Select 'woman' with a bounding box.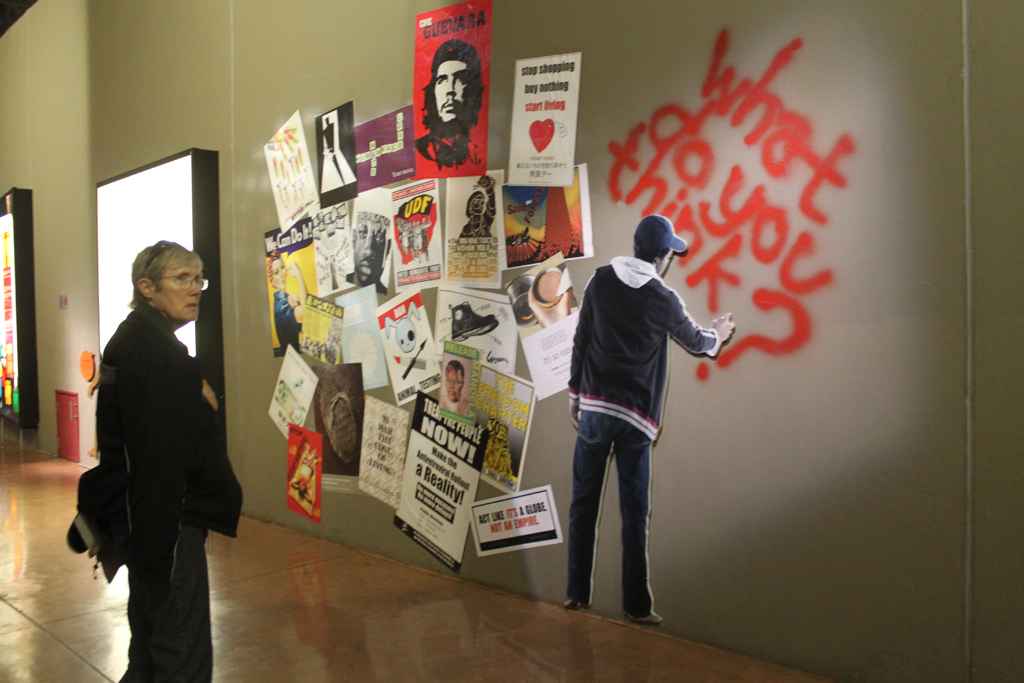
{"x1": 71, "y1": 218, "x2": 230, "y2": 682}.
